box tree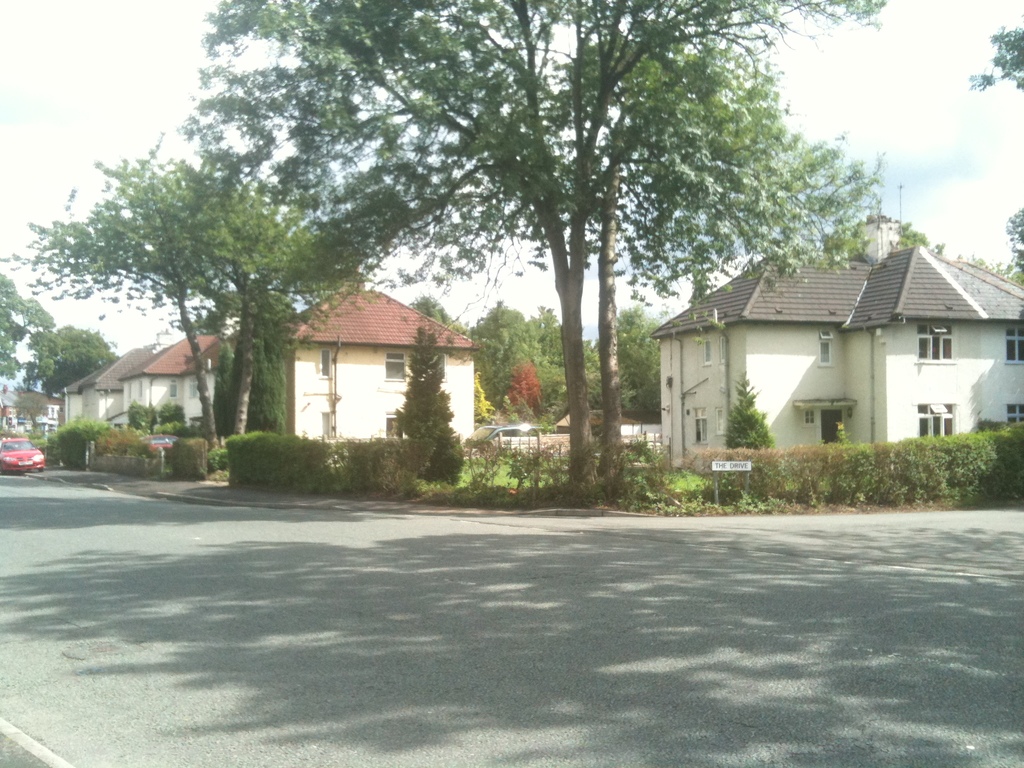
pyautogui.locateOnScreen(1006, 202, 1023, 266)
